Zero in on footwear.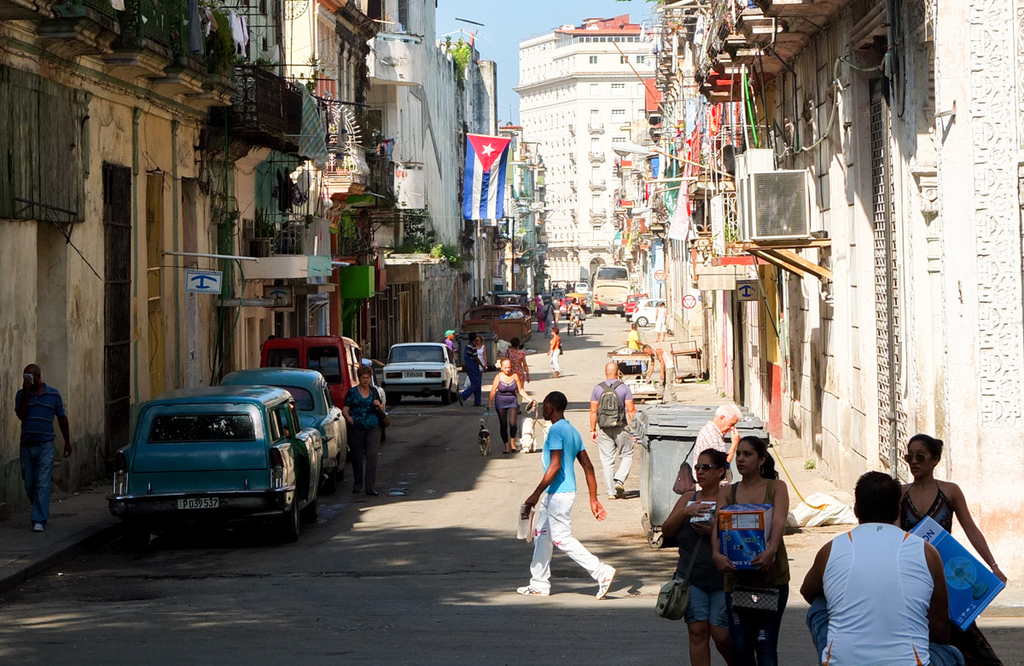
Zeroed in: (513,441,521,450).
